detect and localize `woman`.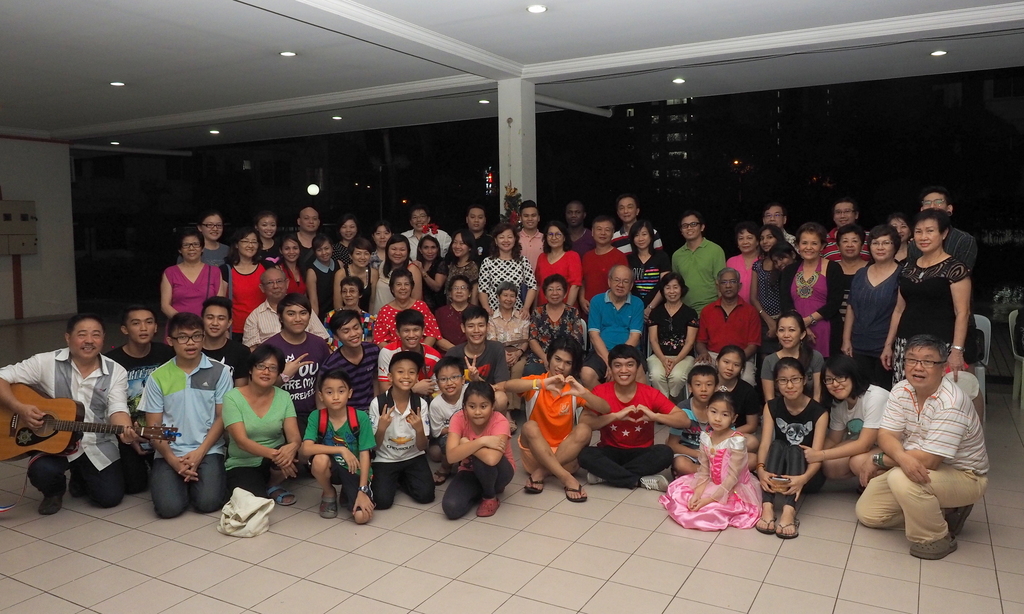
Localized at l=370, t=269, r=441, b=344.
